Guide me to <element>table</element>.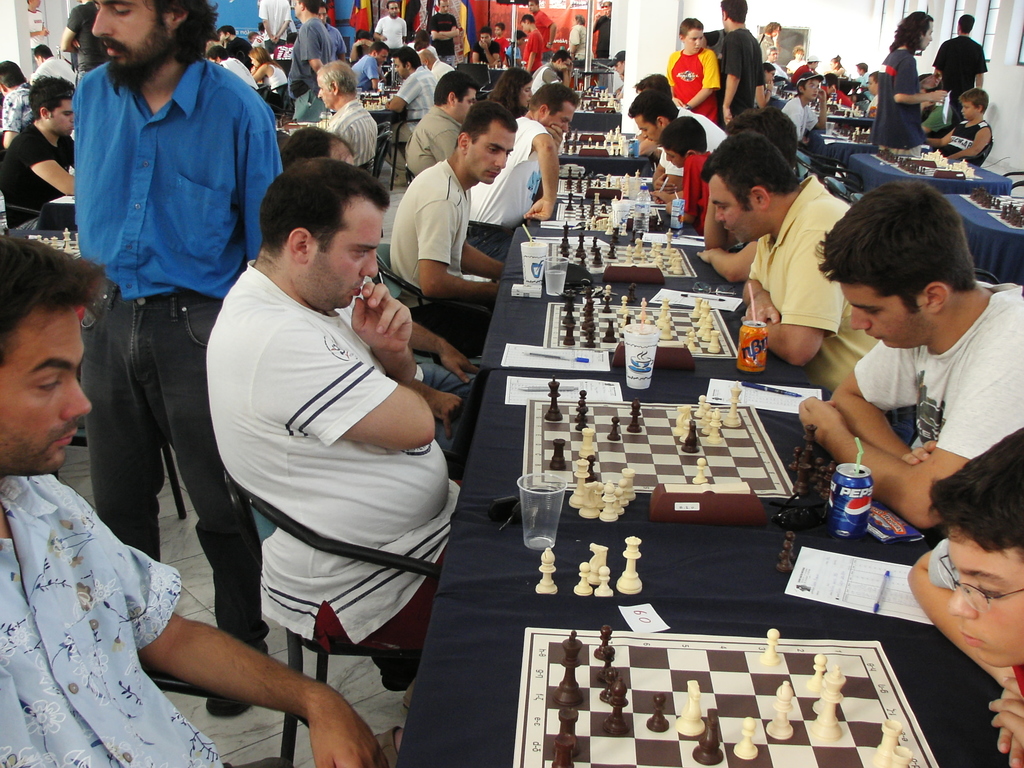
Guidance: bbox=(356, 71, 392, 181).
